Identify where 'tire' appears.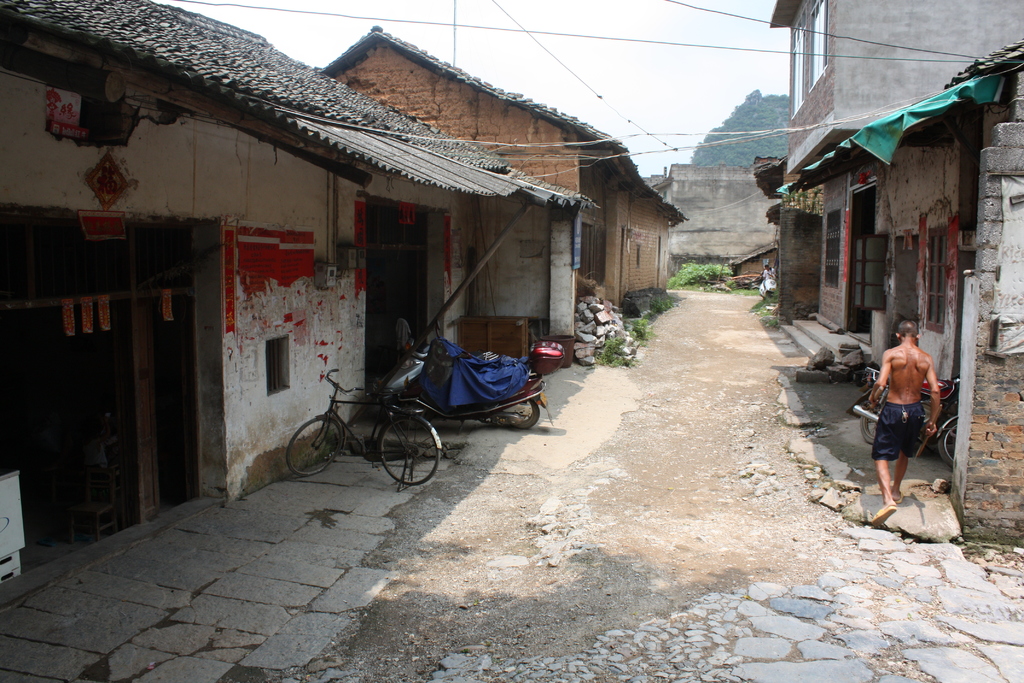
Appears at rect(938, 416, 961, 467).
